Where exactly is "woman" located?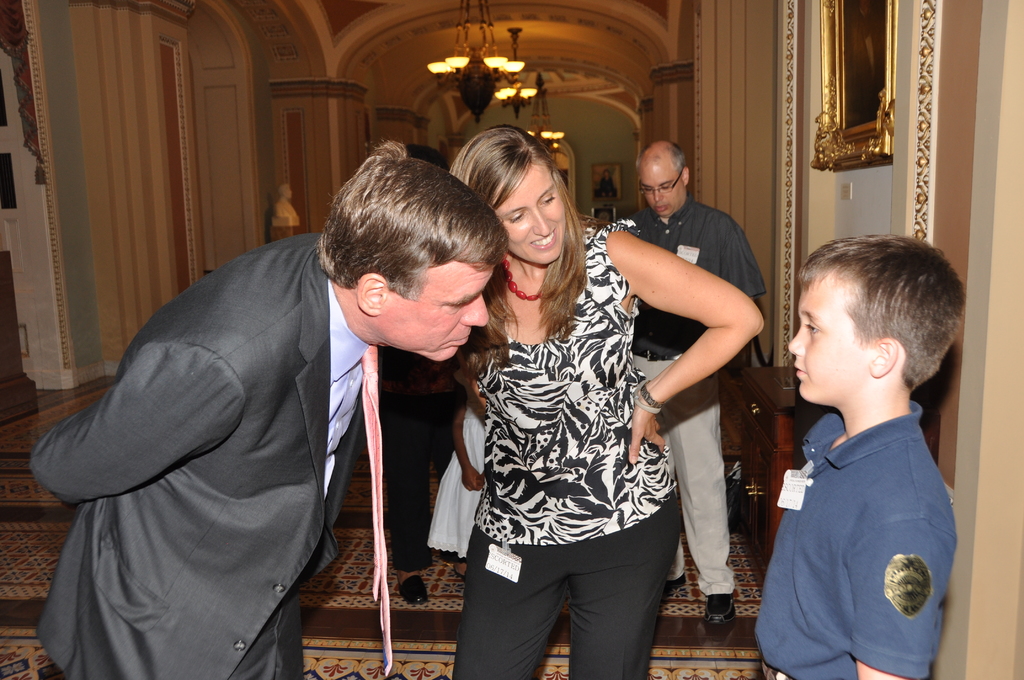
Its bounding box is <bbox>598, 169, 621, 203</bbox>.
